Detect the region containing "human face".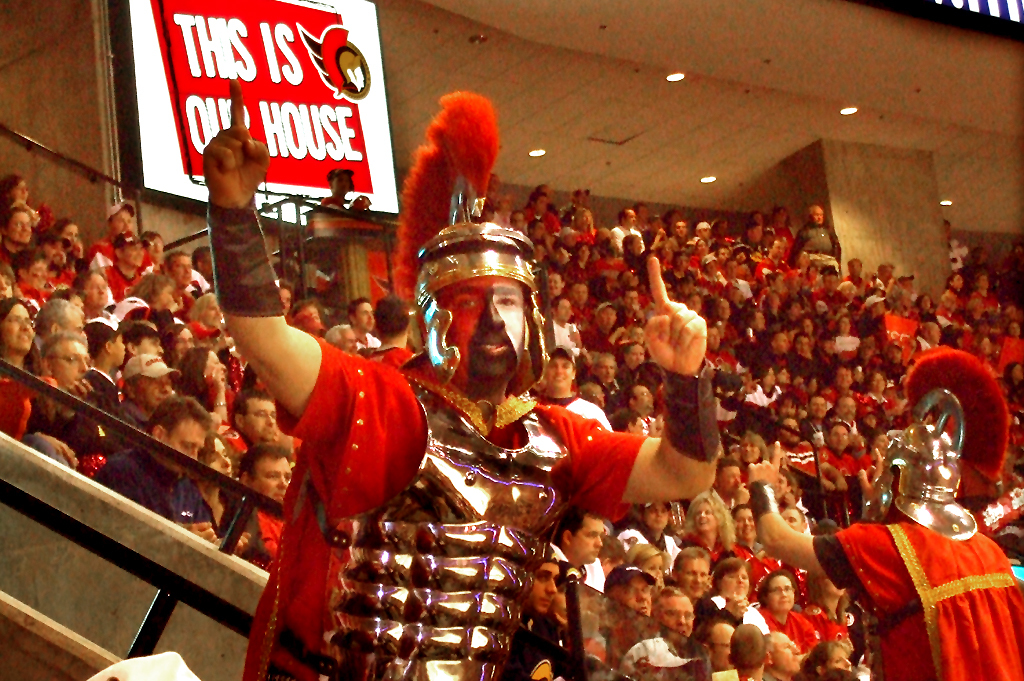
572, 285, 588, 308.
